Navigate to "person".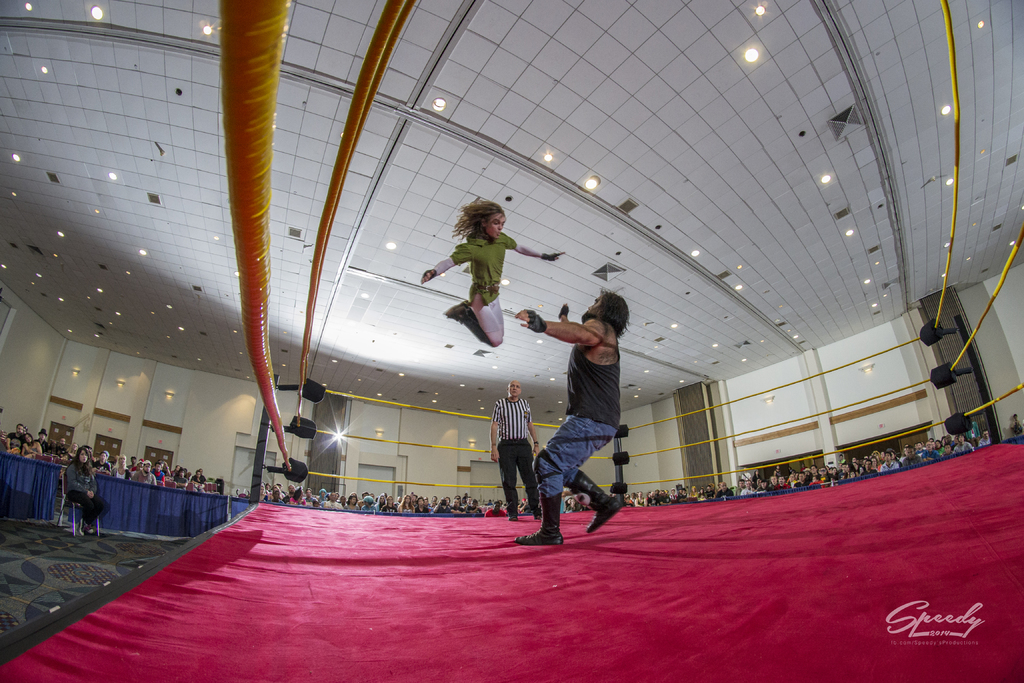
Navigation target: [x1=56, y1=456, x2=66, y2=484].
